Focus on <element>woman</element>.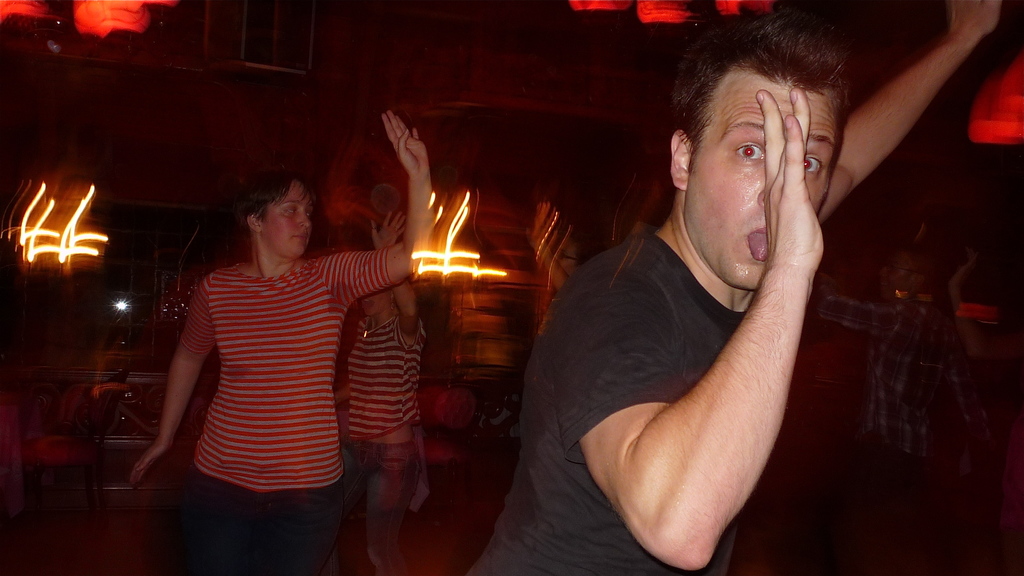
Focused at left=332, top=211, right=420, bottom=575.
